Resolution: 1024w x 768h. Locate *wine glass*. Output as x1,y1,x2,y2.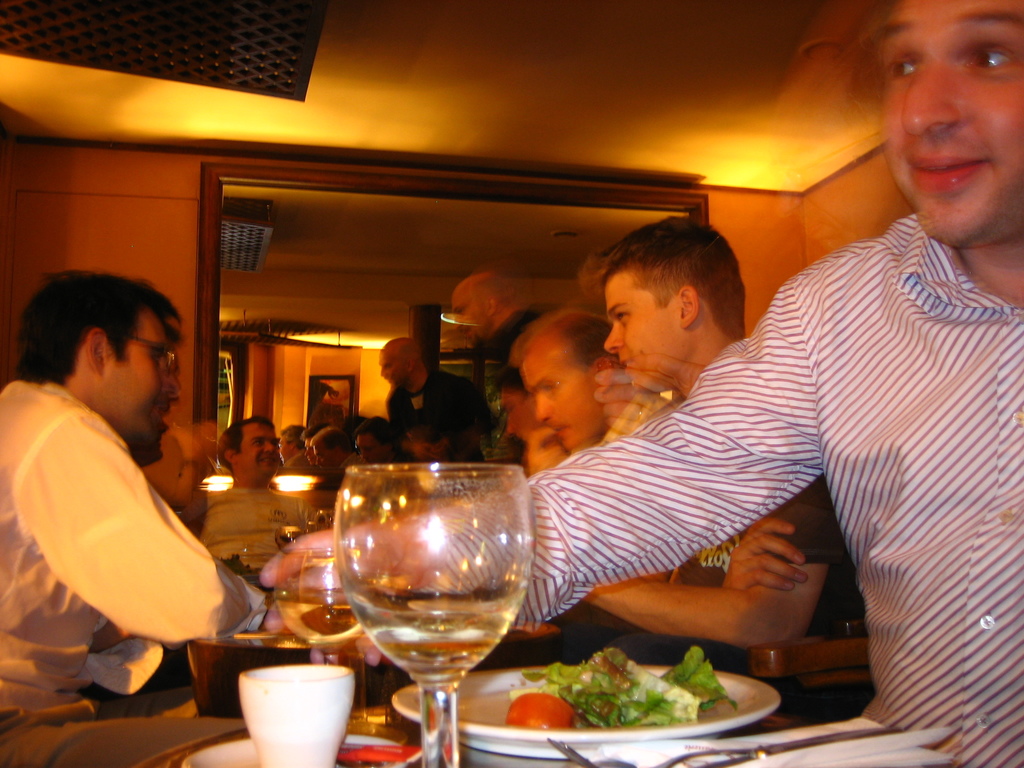
277,552,358,667.
